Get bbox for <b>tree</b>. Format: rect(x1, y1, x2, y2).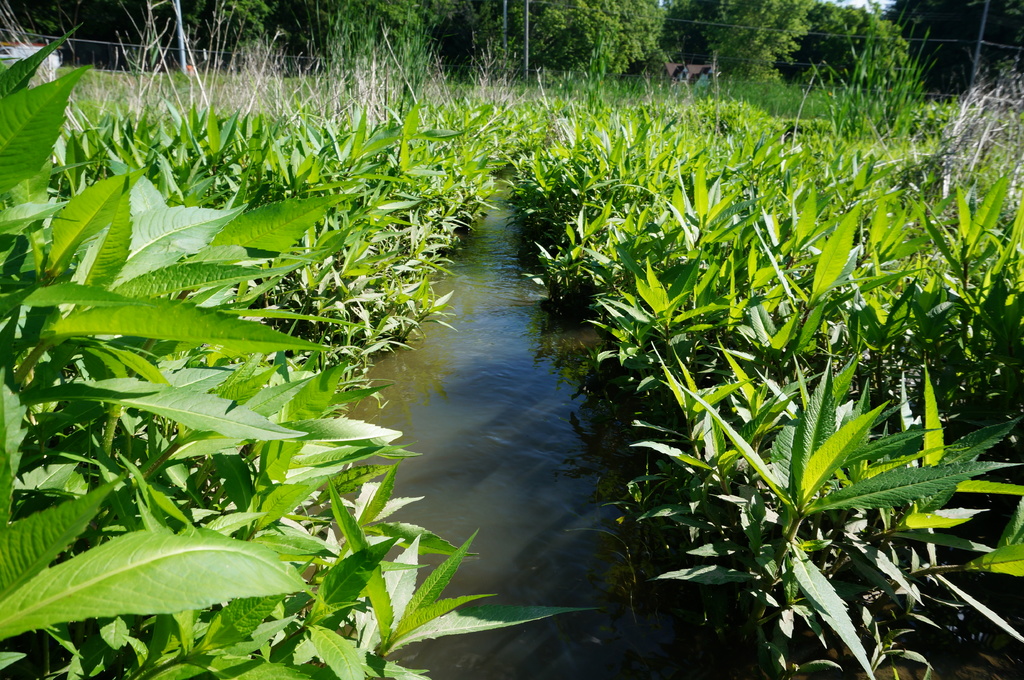
rect(975, 0, 1023, 87).
